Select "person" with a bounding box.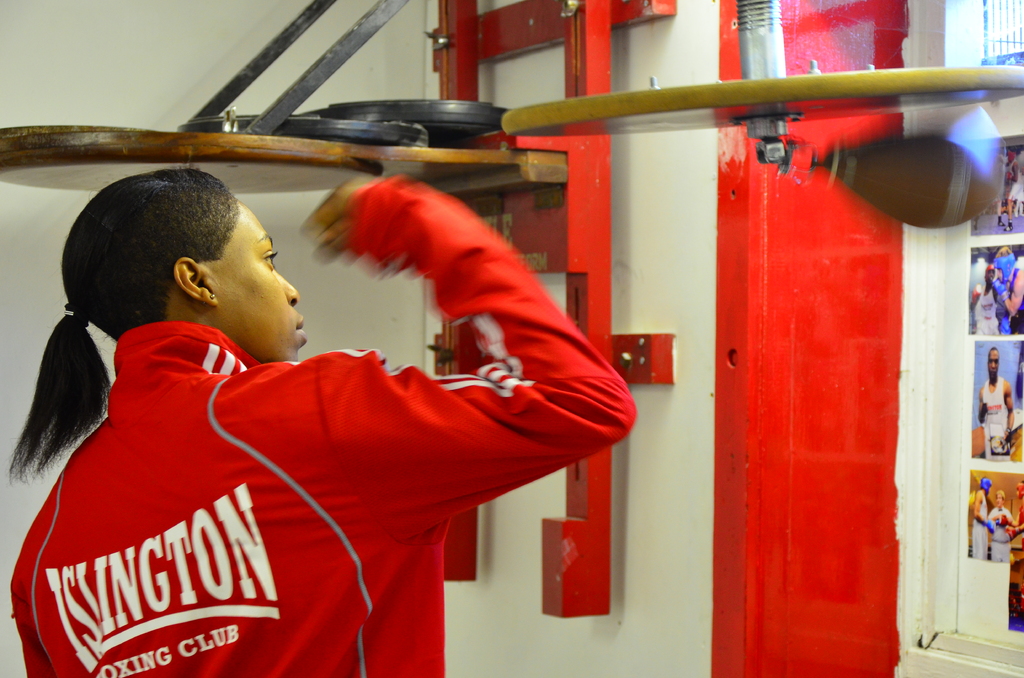
pyautogui.locateOnScreen(12, 140, 631, 666).
